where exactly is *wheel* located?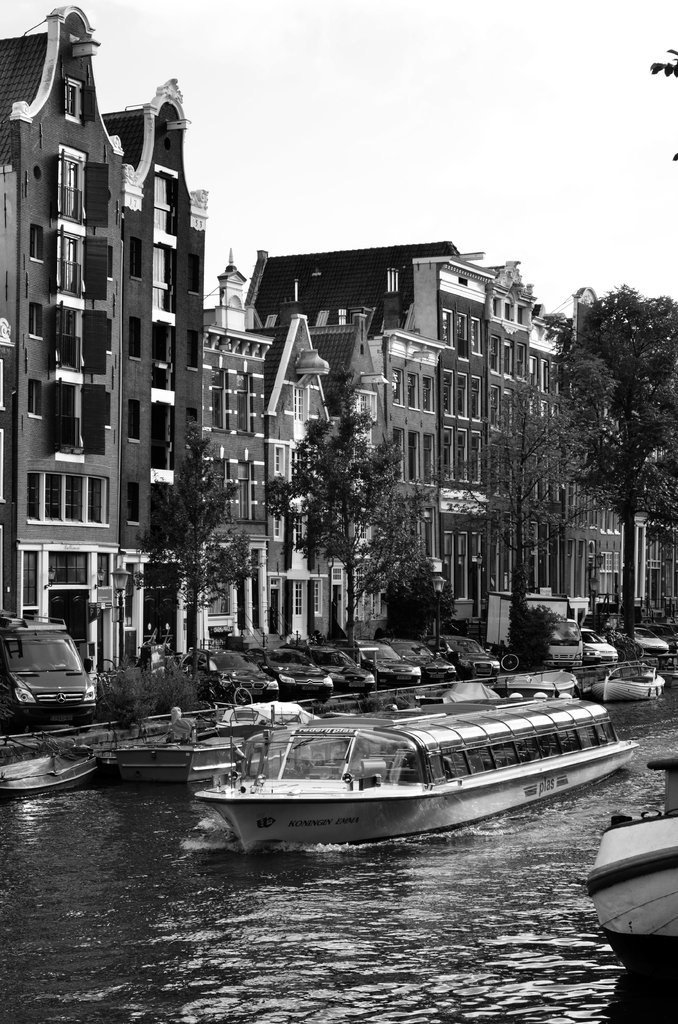
Its bounding box is (x1=633, y1=641, x2=645, y2=662).
